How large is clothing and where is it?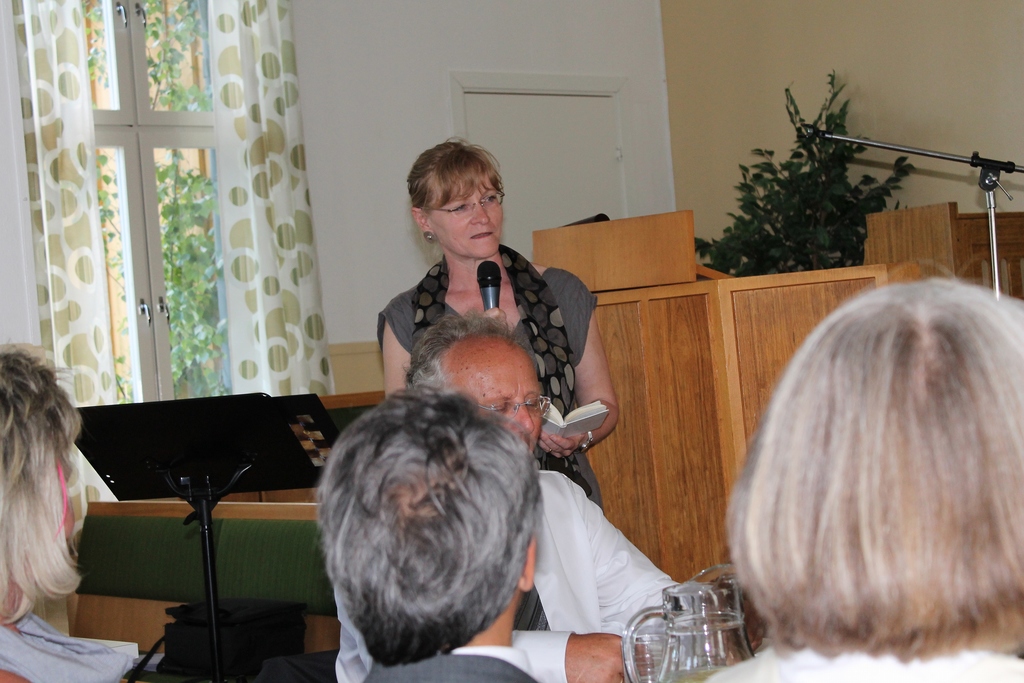
Bounding box: bbox=[330, 469, 684, 682].
